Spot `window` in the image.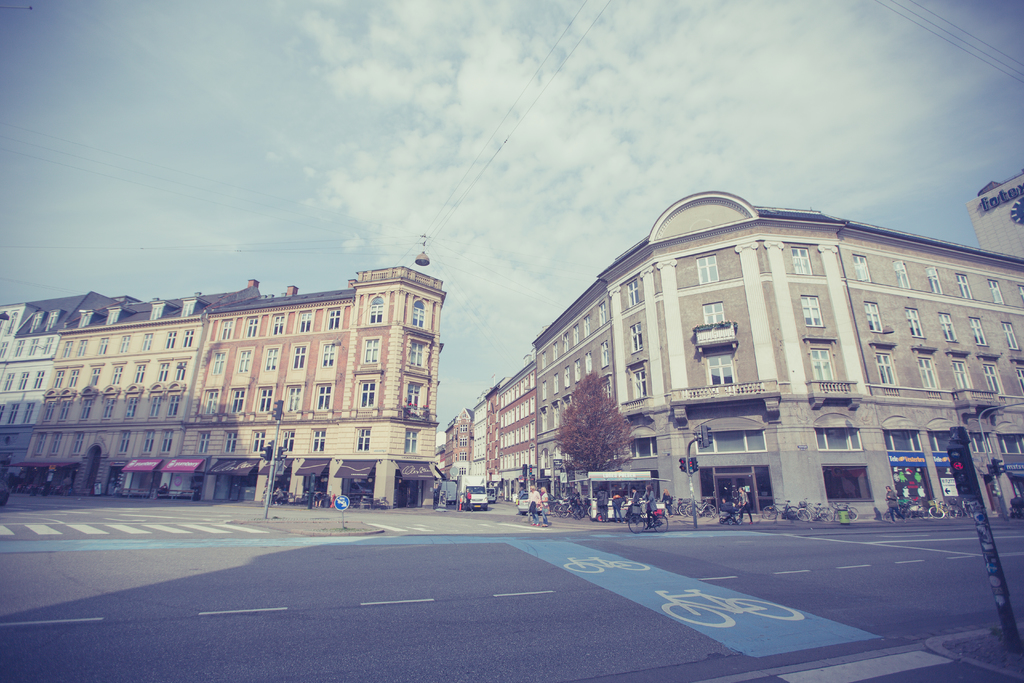
`window` found at (left=408, top=298, right=425, bottom=325).
